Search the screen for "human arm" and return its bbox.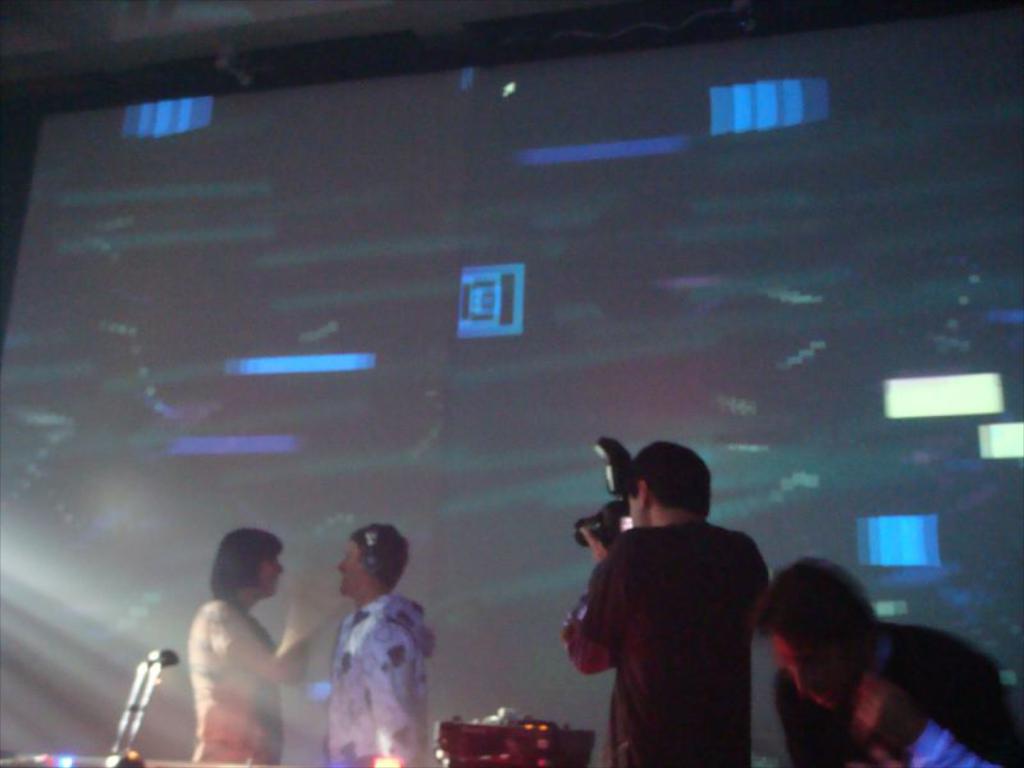
Found: bbox=(209, 605, 323, 686).
